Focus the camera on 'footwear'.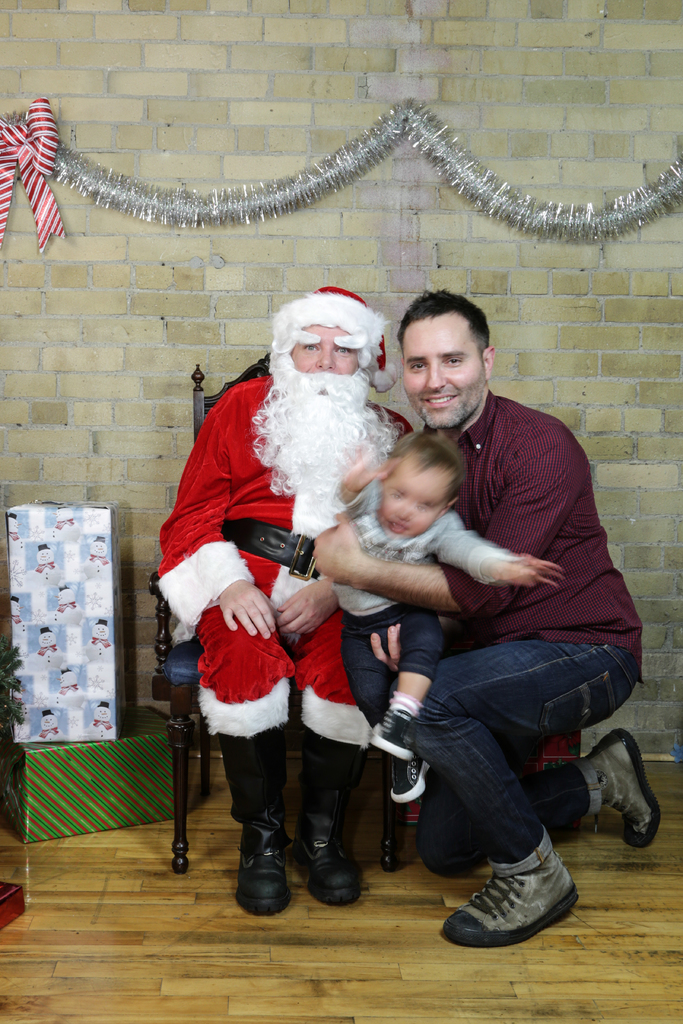
Focus region: <region>447, 850, 582, 952</region>.
